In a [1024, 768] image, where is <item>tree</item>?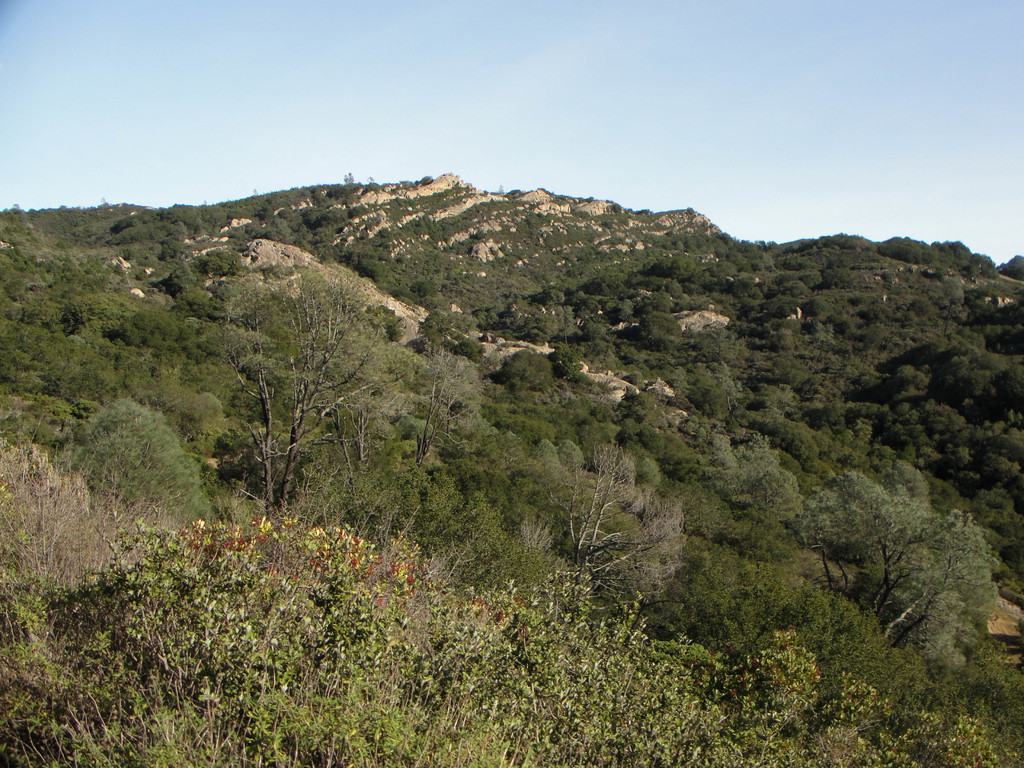
bbox=(643, 312, 682, 350).
